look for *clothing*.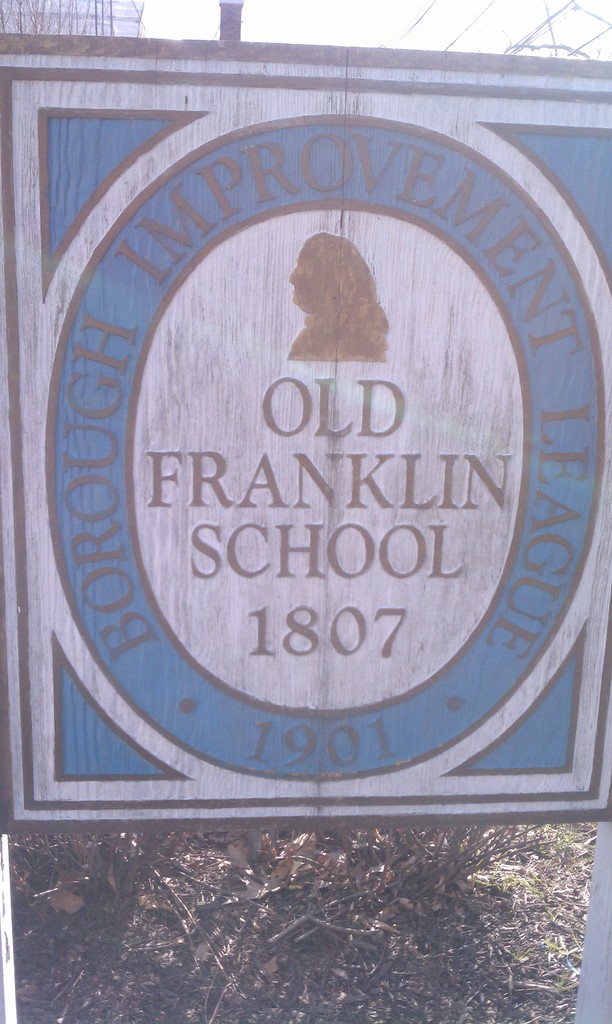
Found: bbox(284, 307, 389, 364).
